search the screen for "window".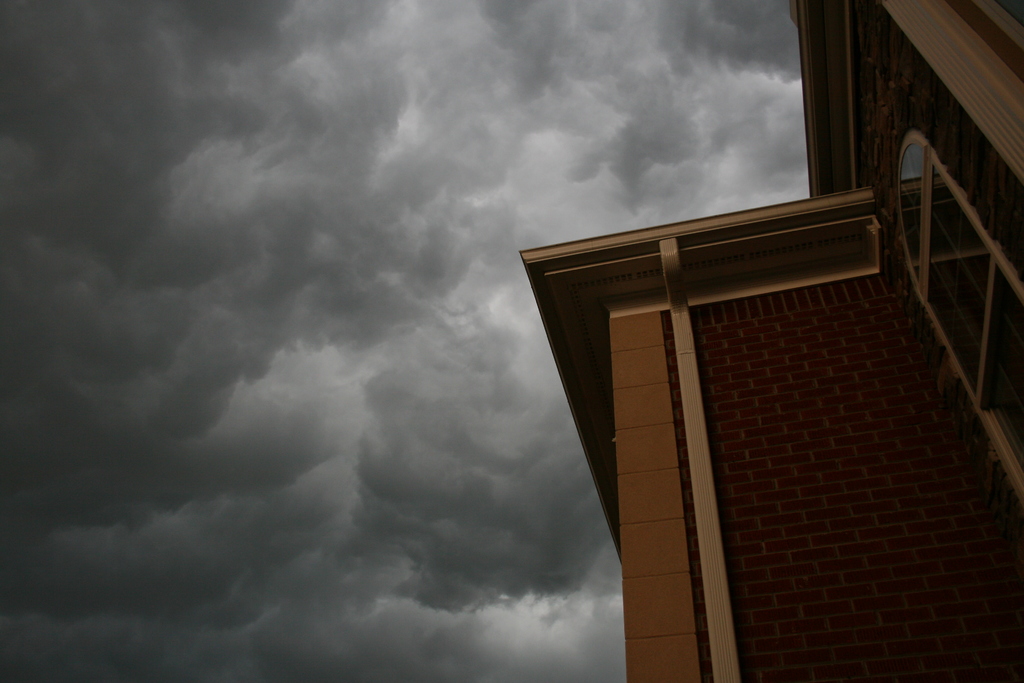
Found at bbox=[886, 131, 989, 415].
